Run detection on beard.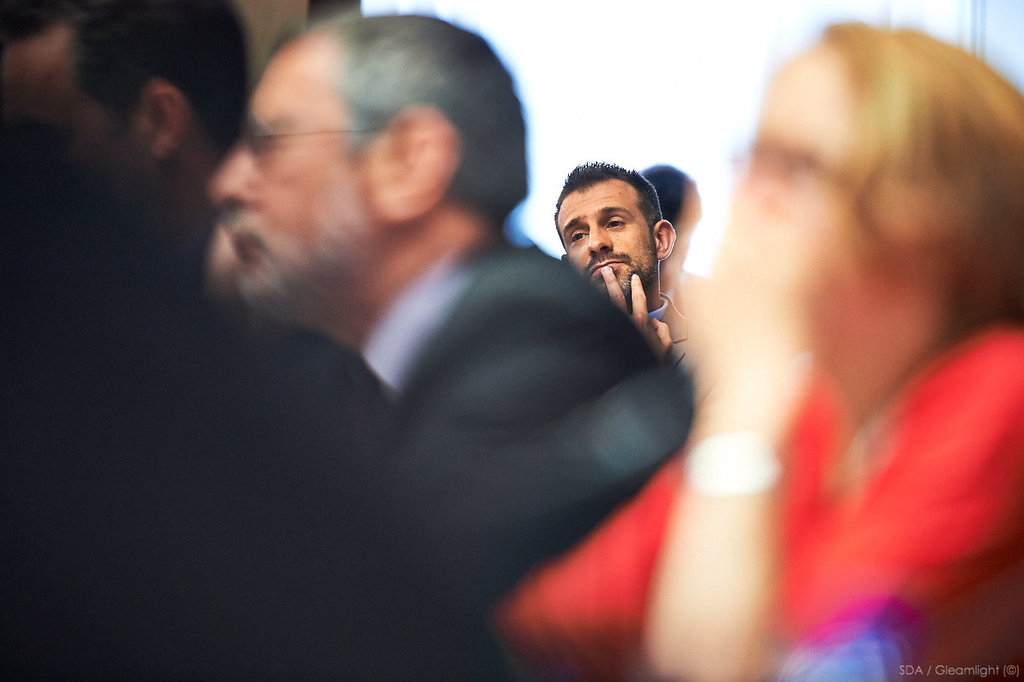
Result: (x1=572, y1=239, x2=662, y2=305).
